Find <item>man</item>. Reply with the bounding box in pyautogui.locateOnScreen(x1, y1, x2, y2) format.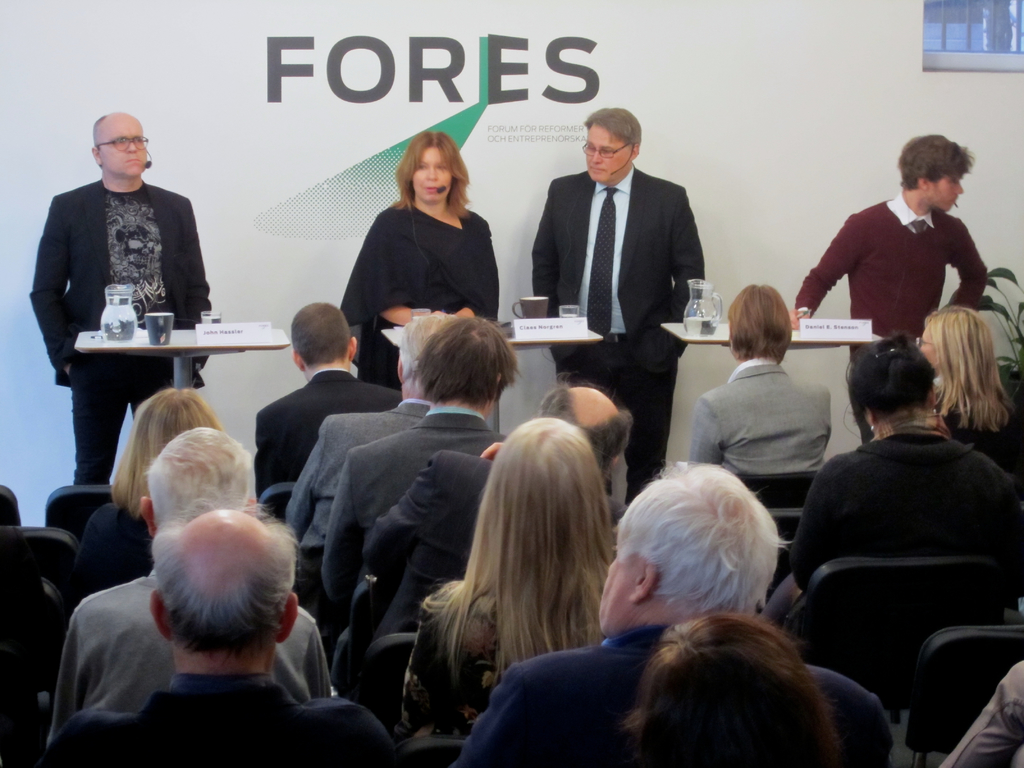
pyautogui.locateOnScreen(254, 302, 401, 498).
